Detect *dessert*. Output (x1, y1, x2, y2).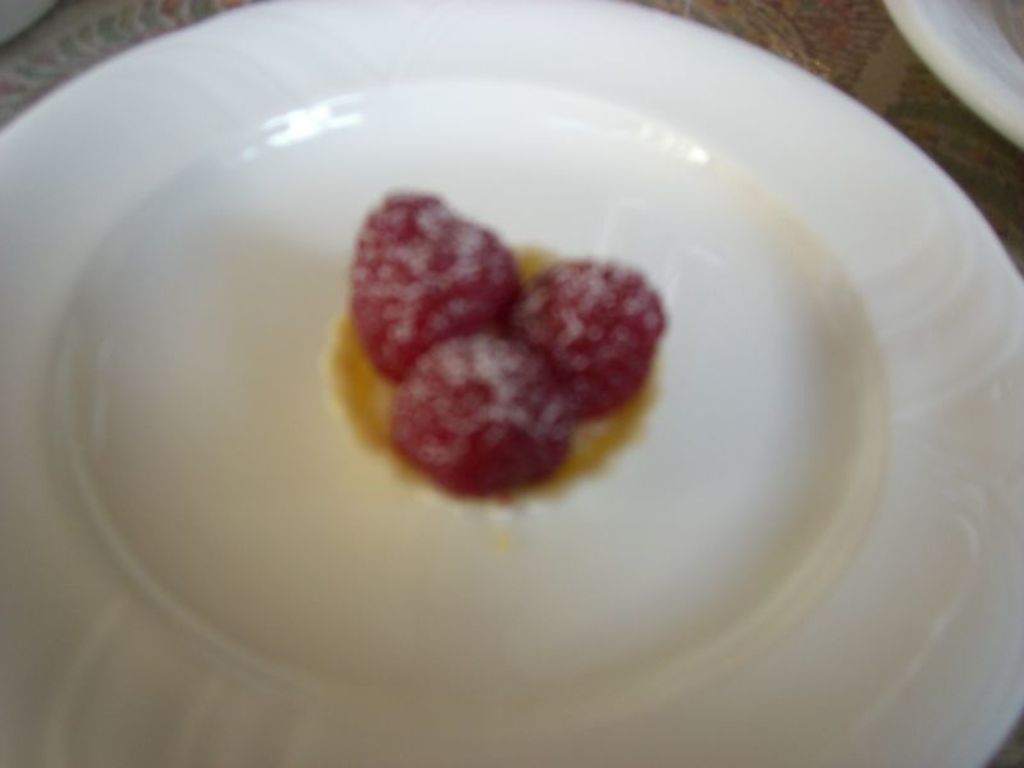
(352, 180, 531, 374).
